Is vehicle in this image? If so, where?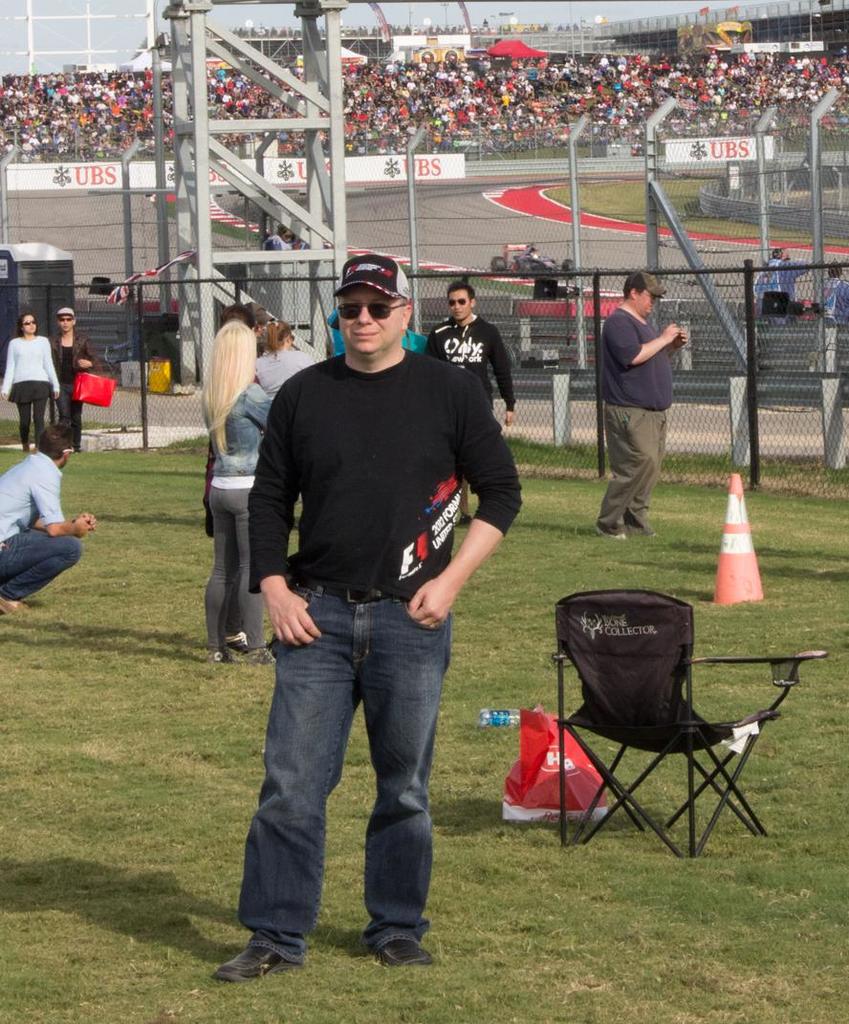
Yes, at detection(492, 250, 554, 294).
